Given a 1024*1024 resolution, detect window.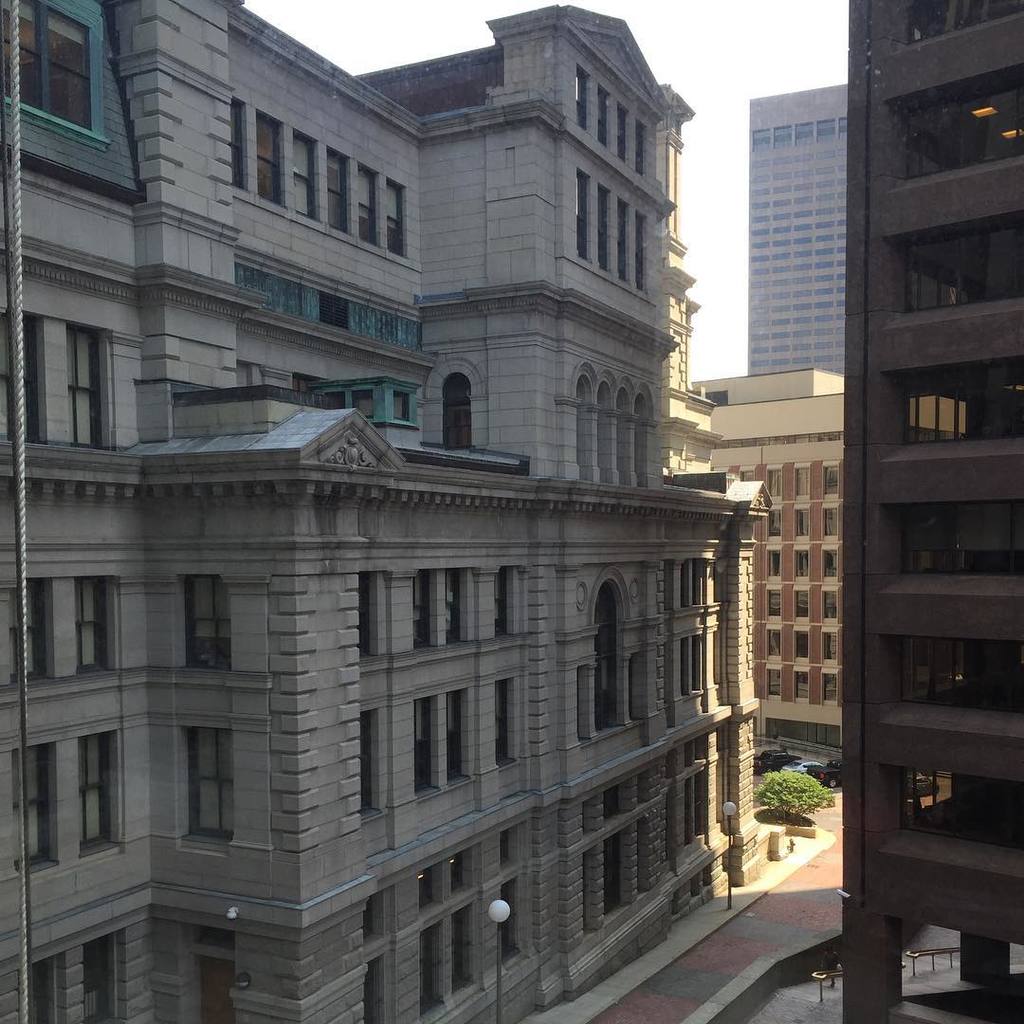
[0,0,106,145].
